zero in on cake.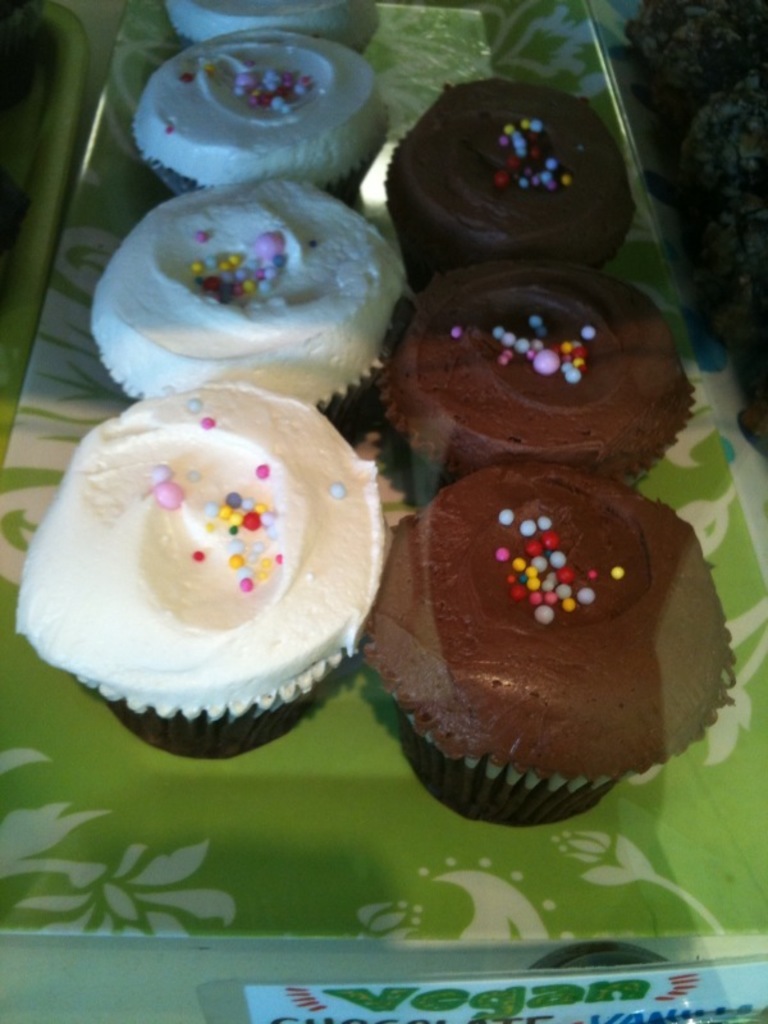
Zeroed in: {"left": 385, "top": 76, "right": 637, "bottom": 273}.
